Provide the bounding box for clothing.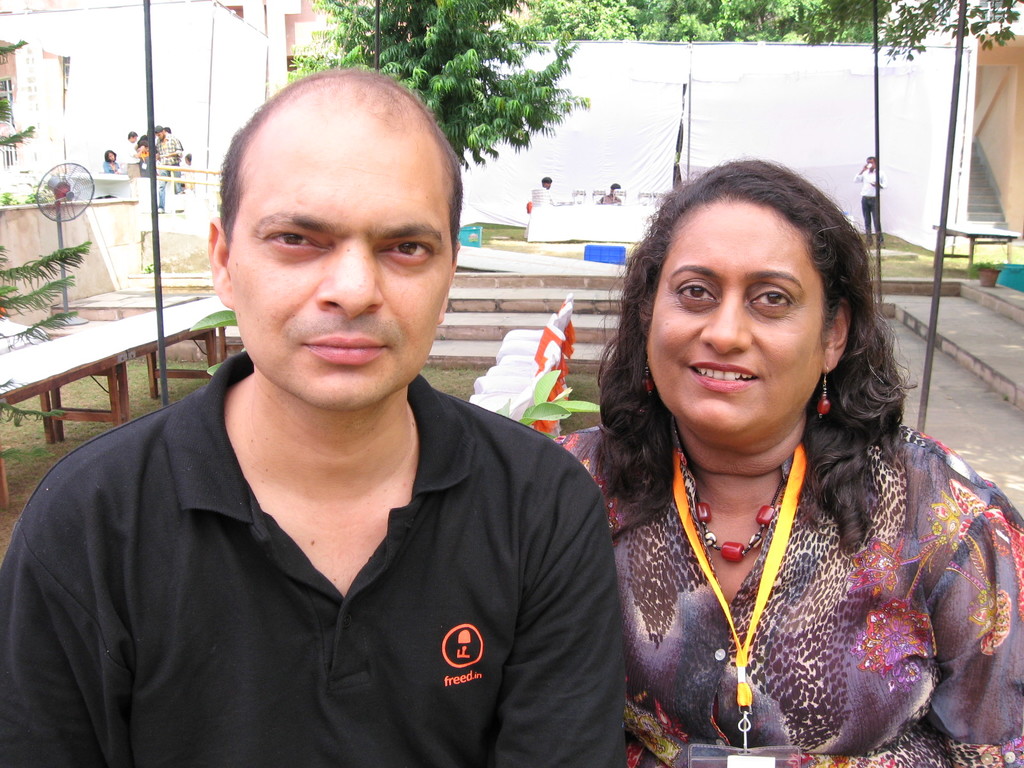
<box>0,369,624,767</box>.
